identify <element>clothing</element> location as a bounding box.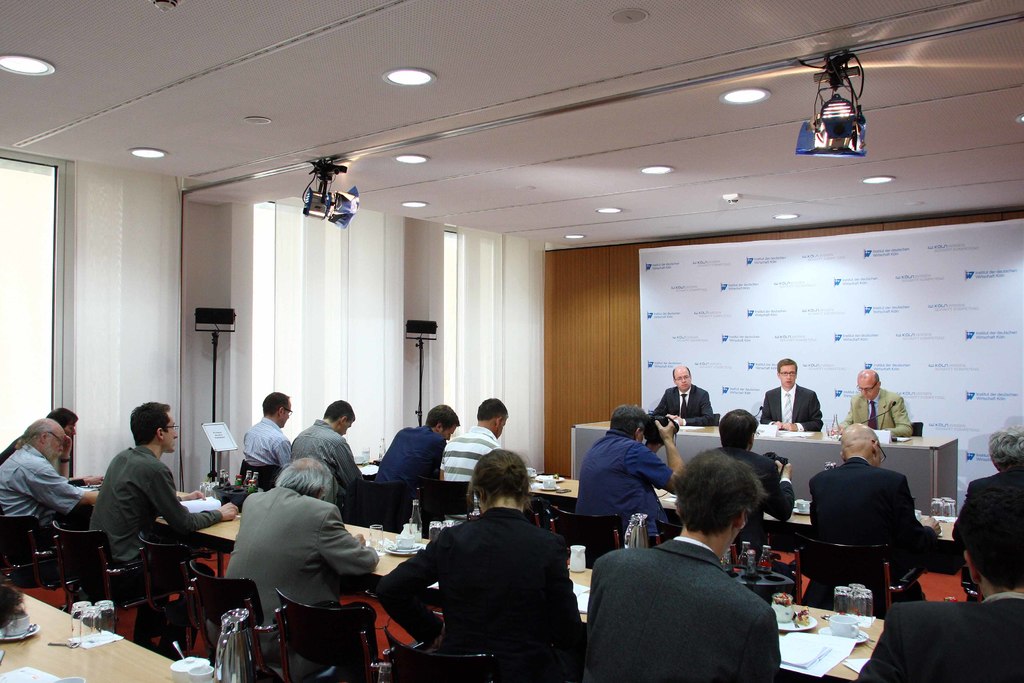
x1=443, y1=415, x2=514, y2=485.
